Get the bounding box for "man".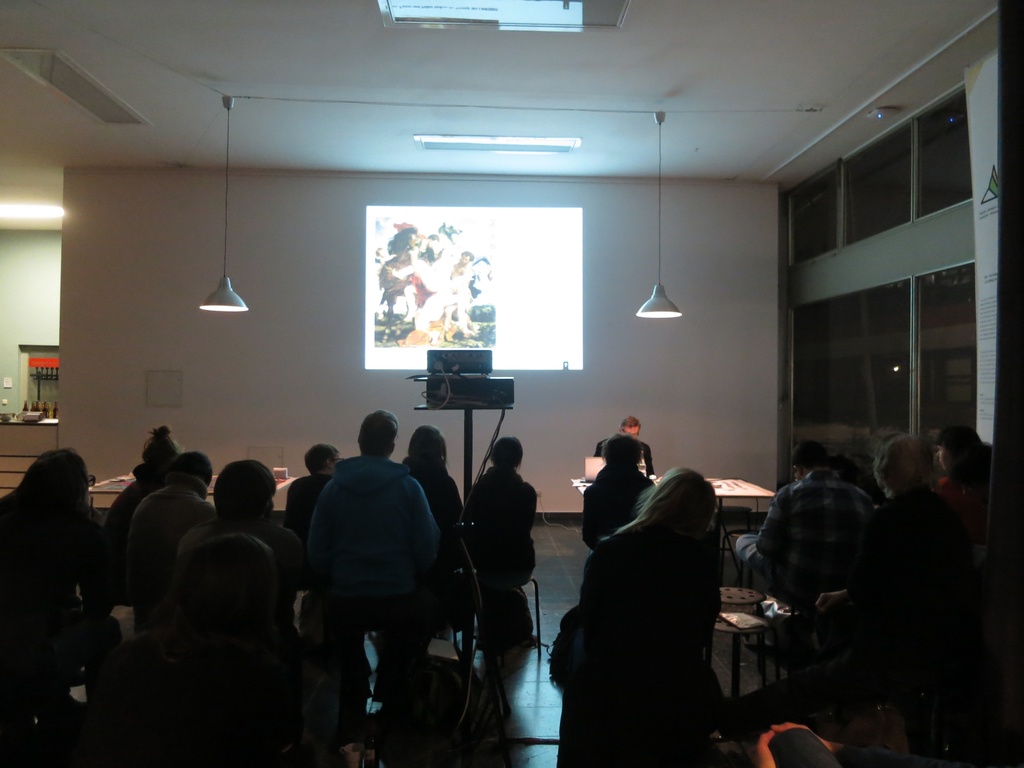
{"left": 808, "top": 437, "right": 961, "bottom": 713}.
